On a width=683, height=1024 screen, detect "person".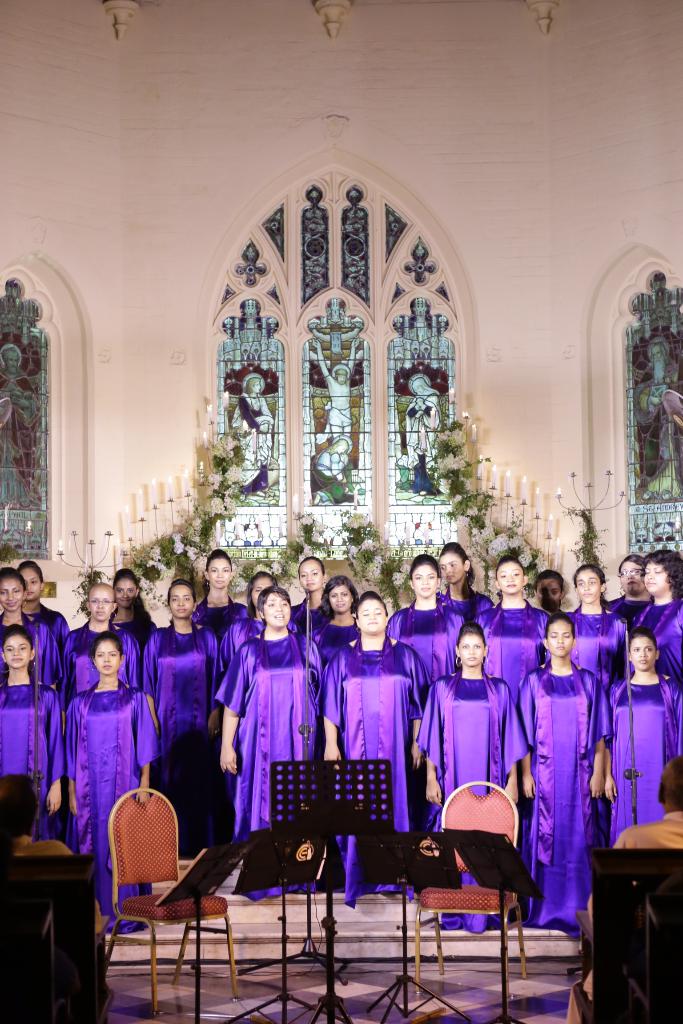
detection(411, 628, 523, 931).
